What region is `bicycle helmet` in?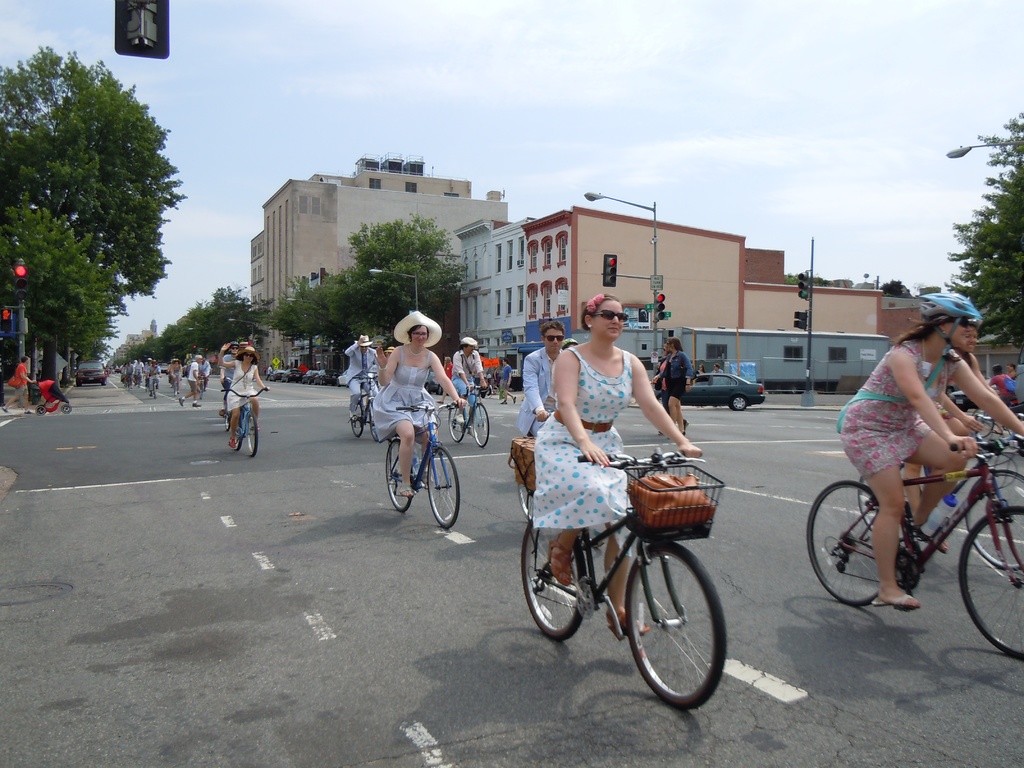
(563, 337, 579, 349).
